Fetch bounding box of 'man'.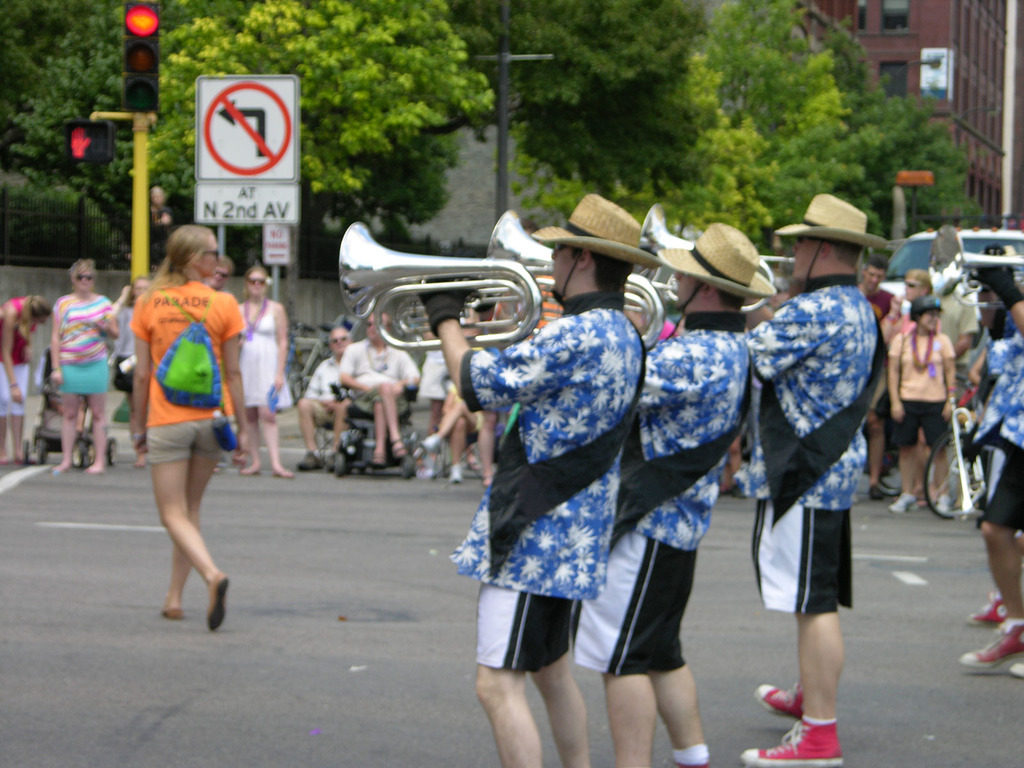
Bbox: locate(931, 280, 980, 410).
